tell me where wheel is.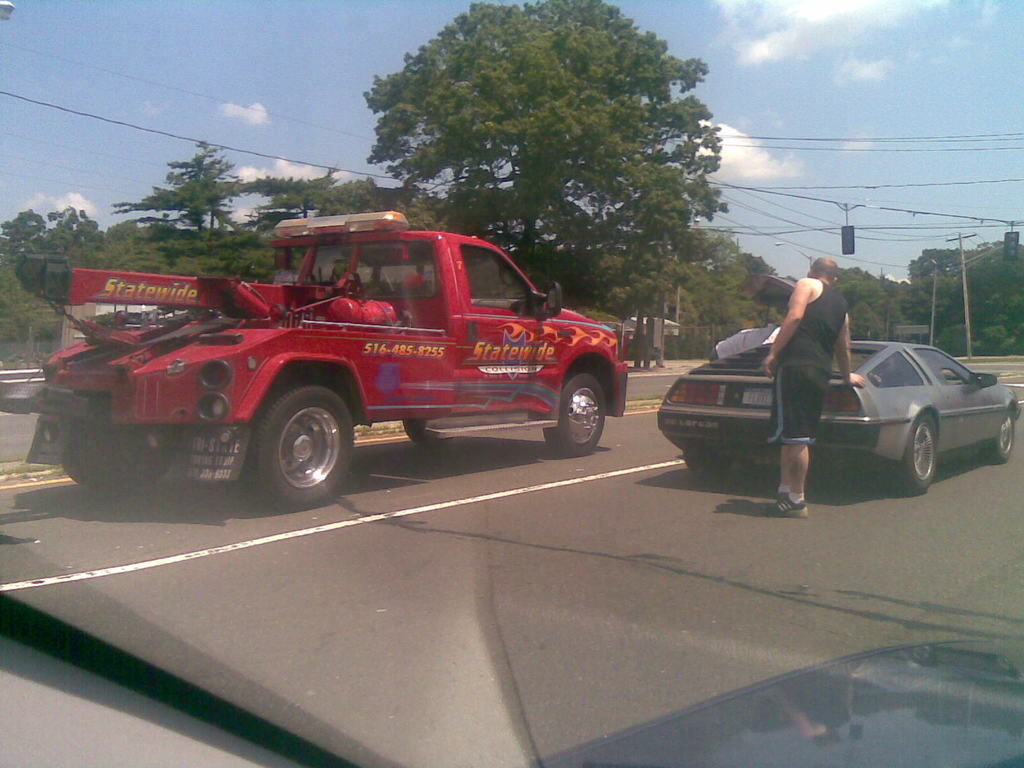
wheel is at 980/408/1014/461.
